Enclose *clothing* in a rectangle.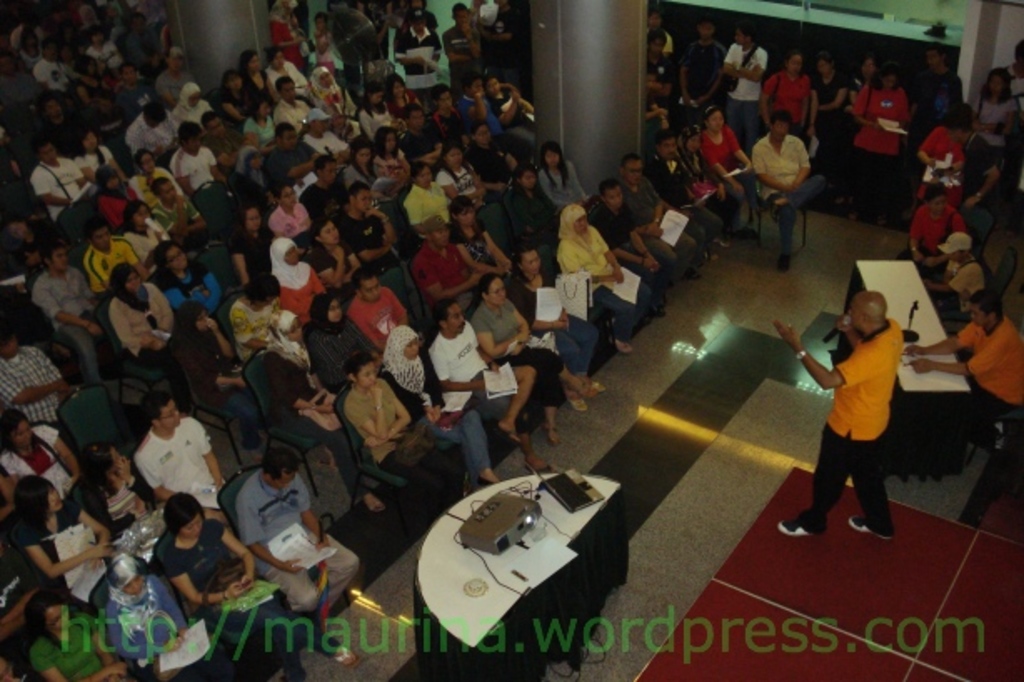
33/270/98/369.
